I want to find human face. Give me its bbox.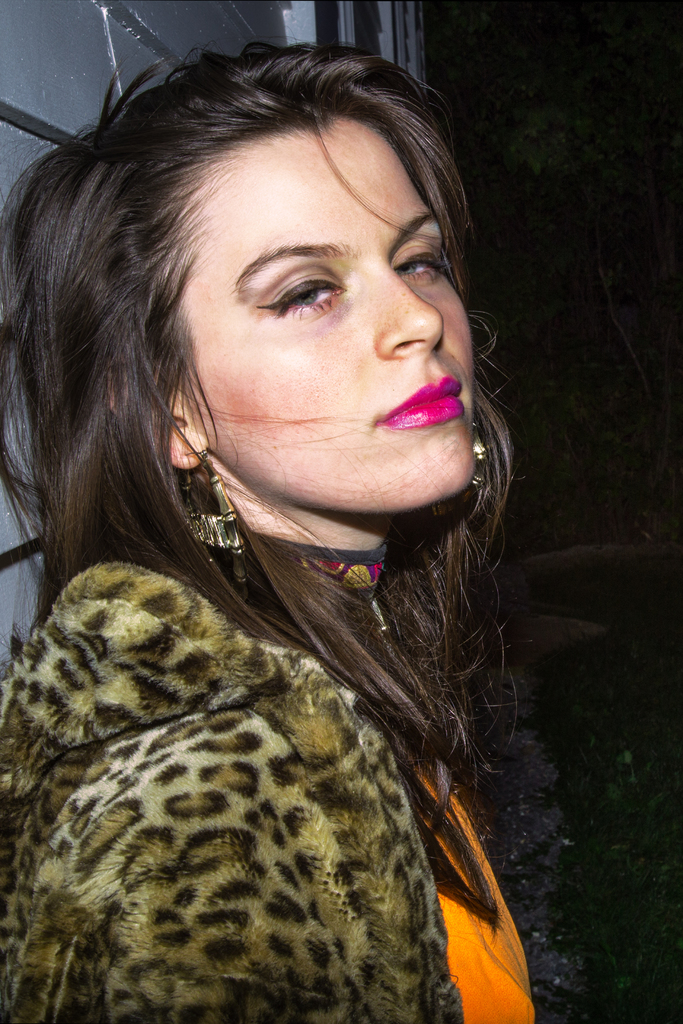
BBox(186, 116, 478, 514).
